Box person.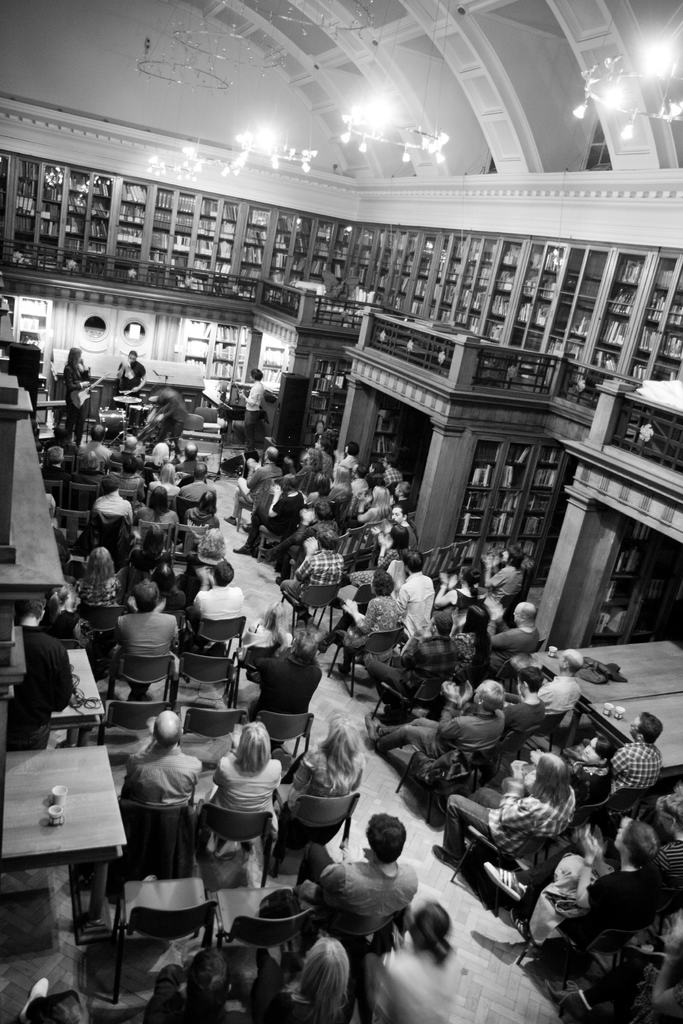
<box>306,467,347,505</box>.
